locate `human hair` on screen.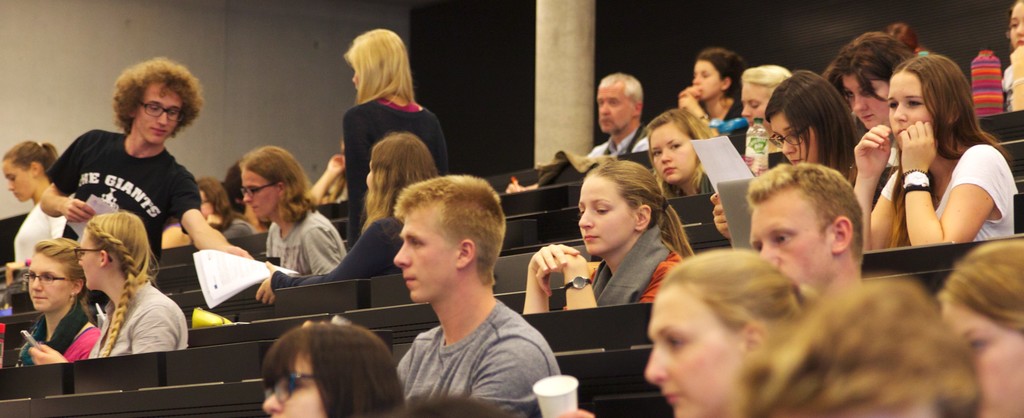
On screen at bbox=(822, 31, 913, 105).
